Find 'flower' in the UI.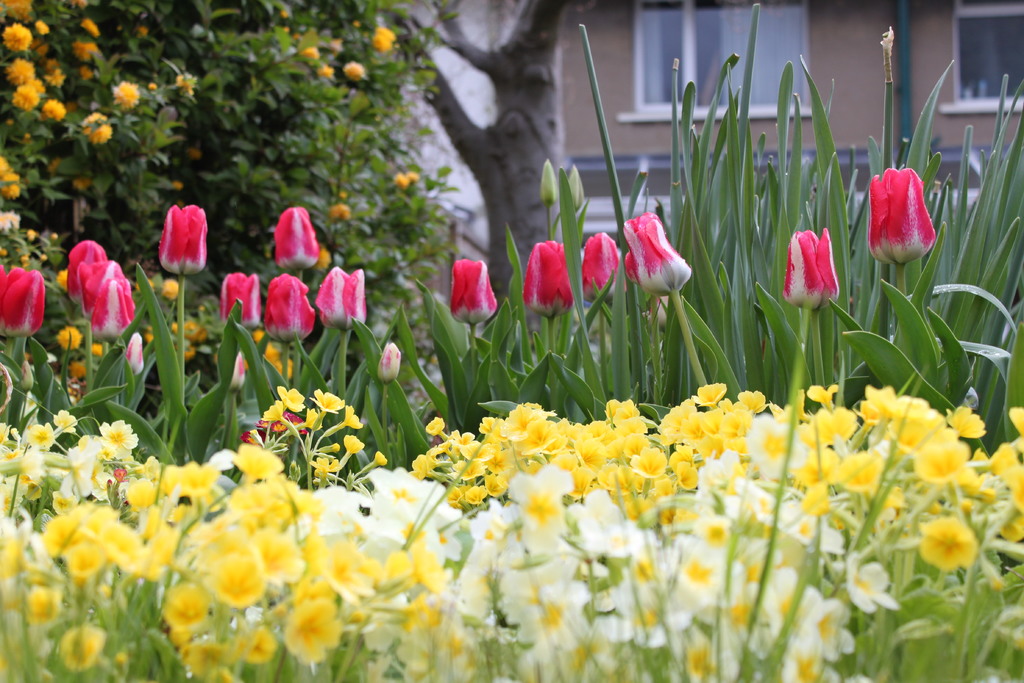
UI element at Rect(525, 242, 572, 320).
